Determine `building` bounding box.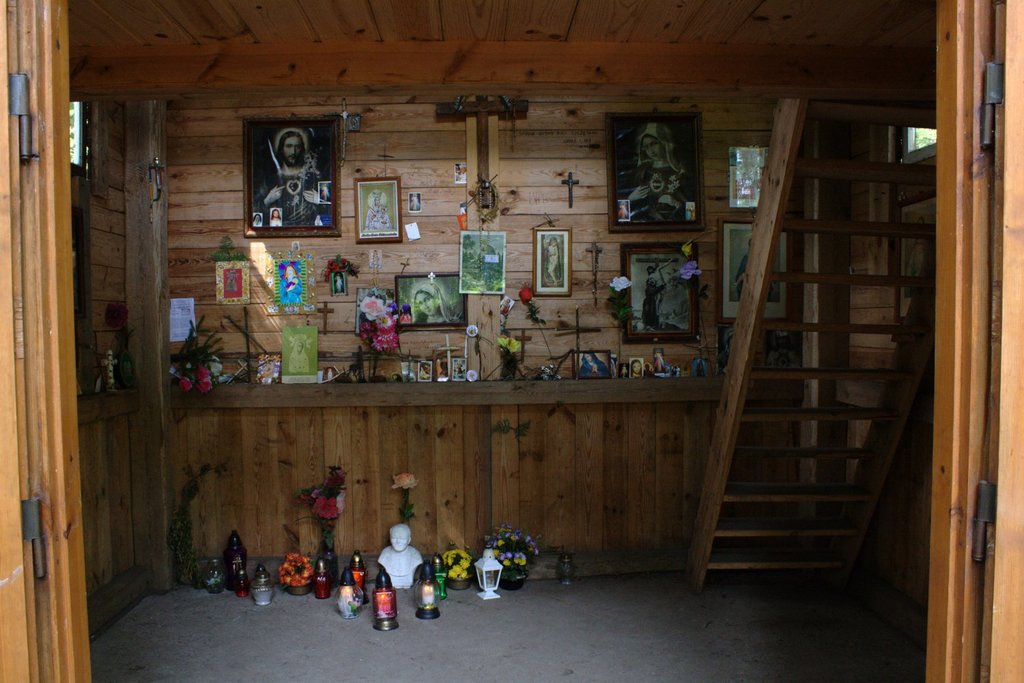
Determined: pyautogui.locateOnScreen(0, 0, 1023, 682).
